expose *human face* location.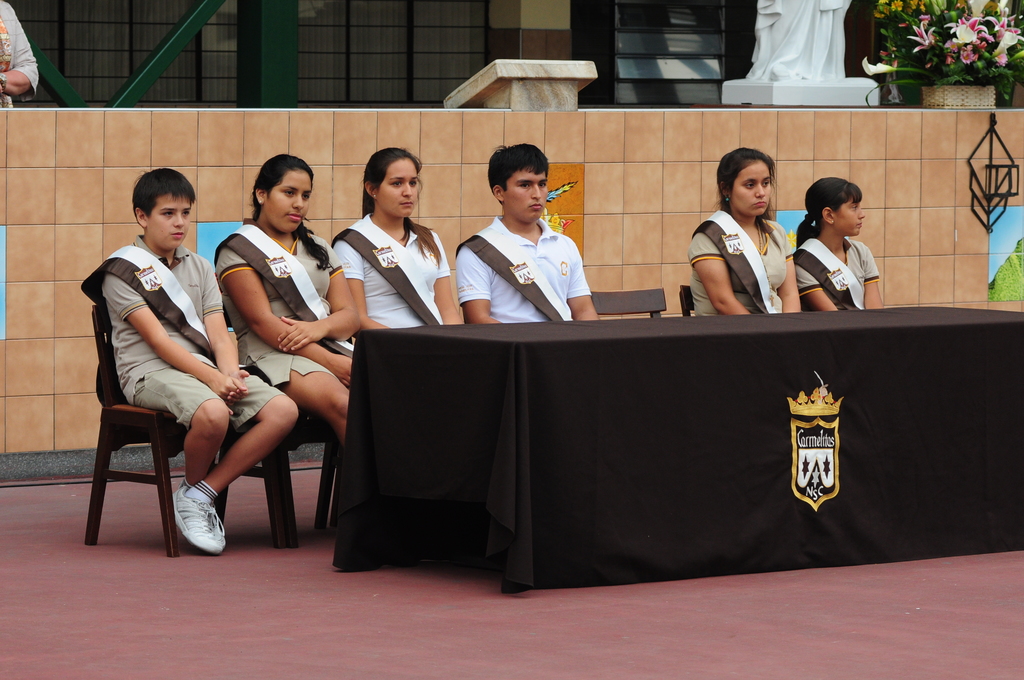
Exposed at 376,159,417,215.
